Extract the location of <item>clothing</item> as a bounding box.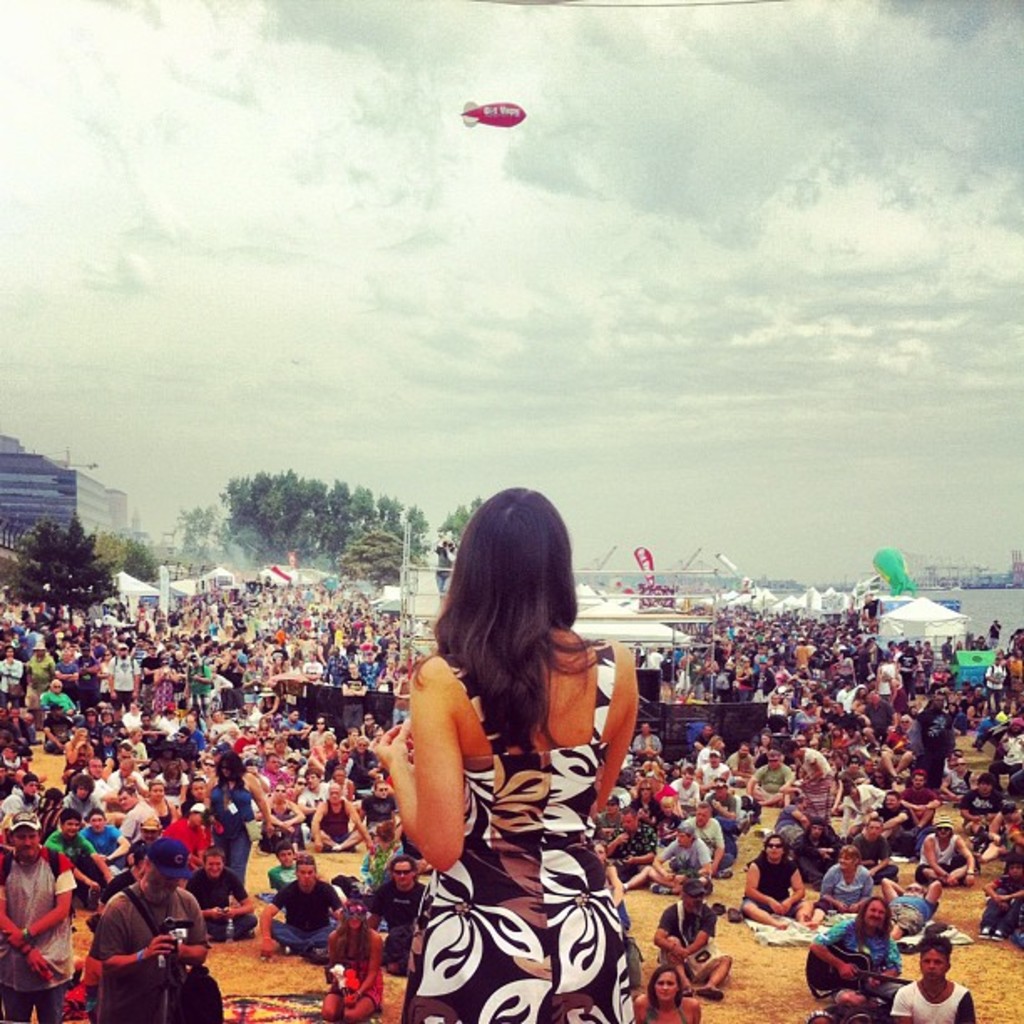
(89,820,131,872).
